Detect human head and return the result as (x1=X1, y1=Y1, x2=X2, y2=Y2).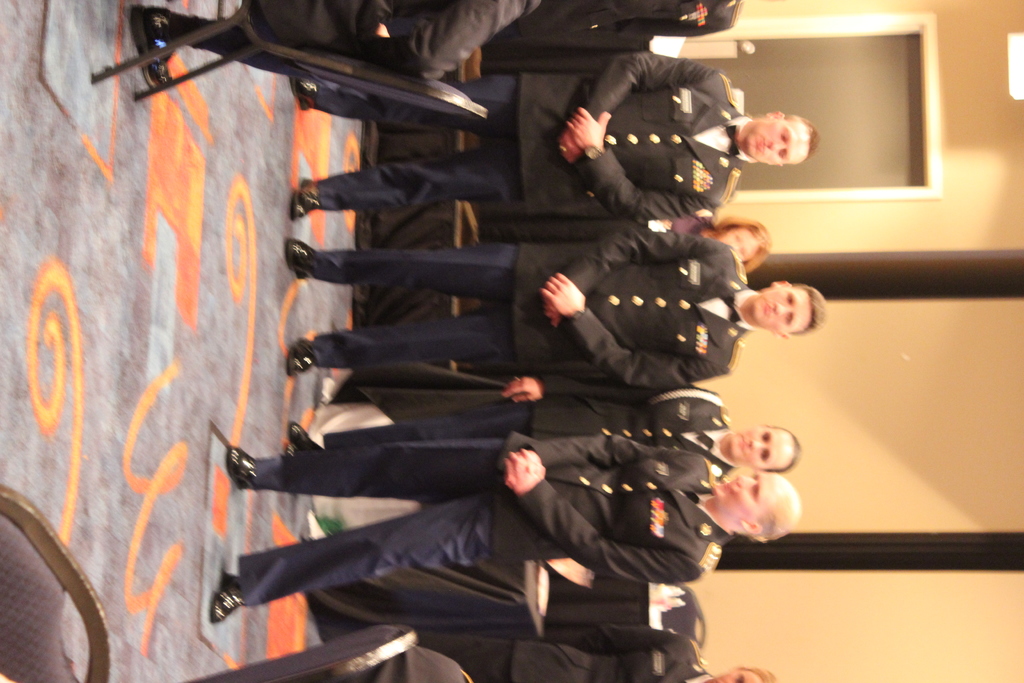
(x1=709, y1=666, x2=772, y2=682).
